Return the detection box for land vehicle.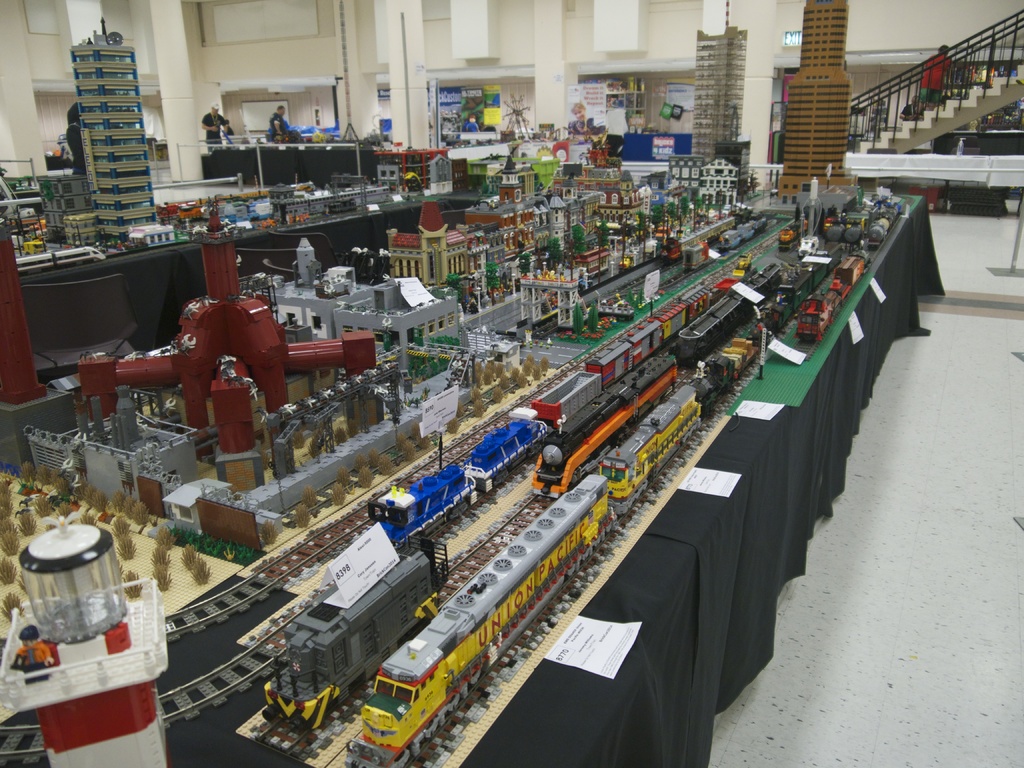
box=[248, 527, 458, 741].
